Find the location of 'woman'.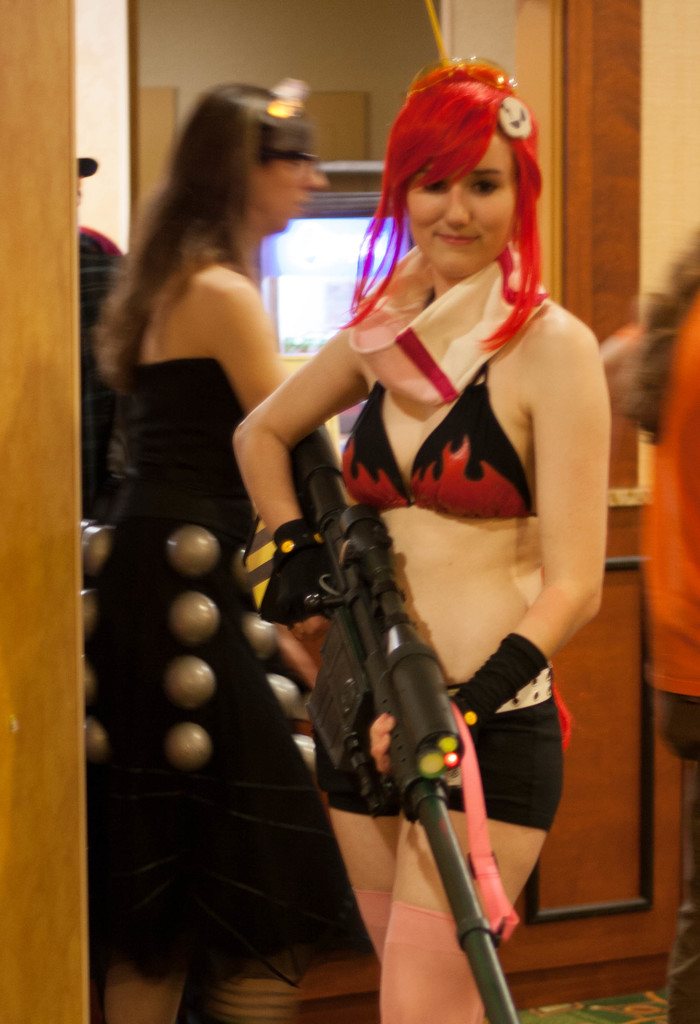
Location: x1=78 y1=83 x2=351 y2=1023.
